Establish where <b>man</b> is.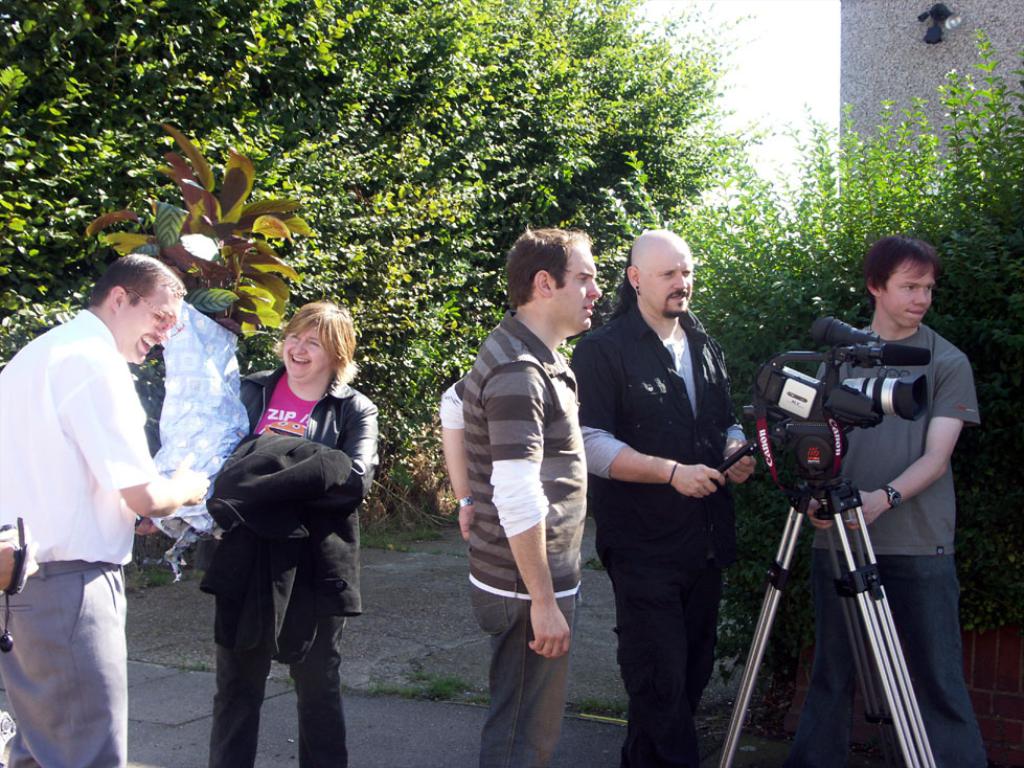
Established at 429,217,592,767.
